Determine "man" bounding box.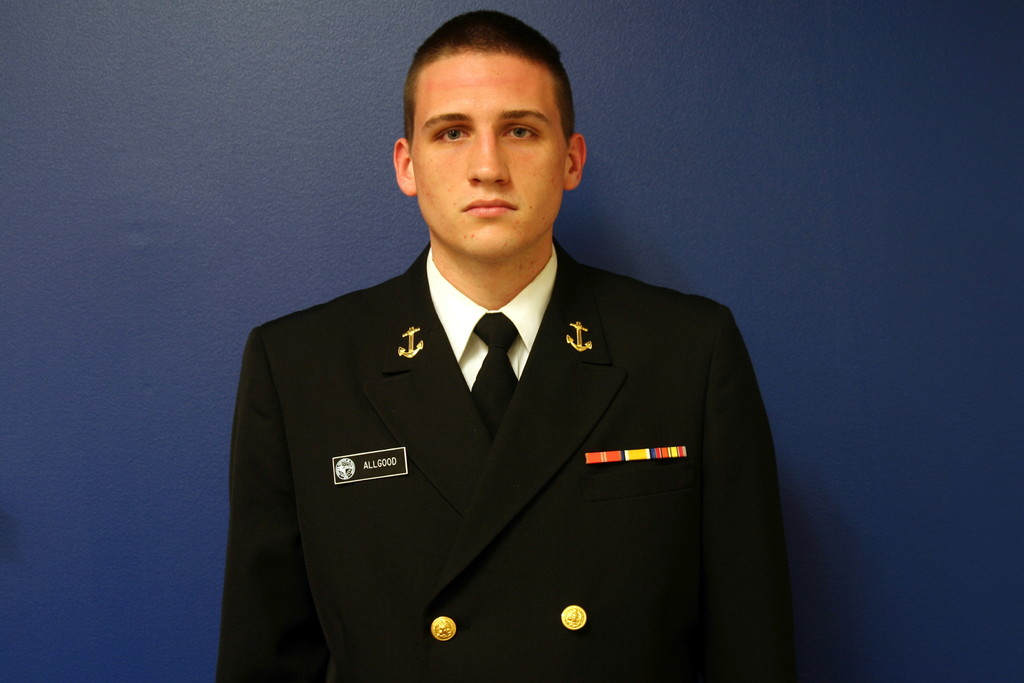
Determined: 218:37:796:671.
